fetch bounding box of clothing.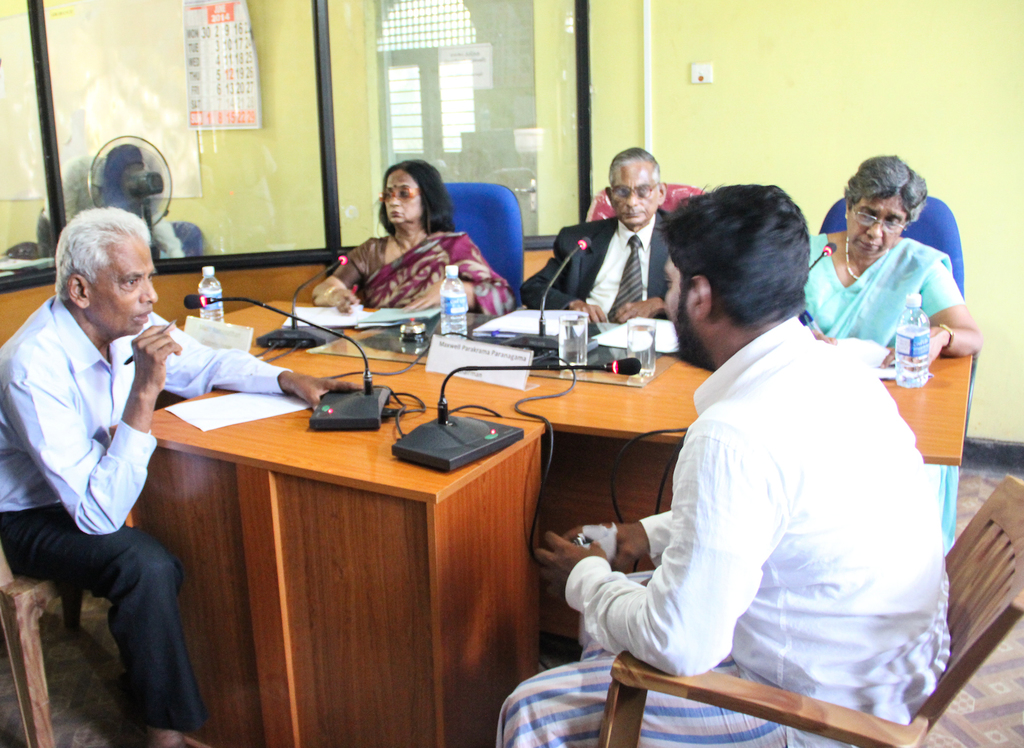
Bbox: <region>330, 218, 509, 310</region>.
